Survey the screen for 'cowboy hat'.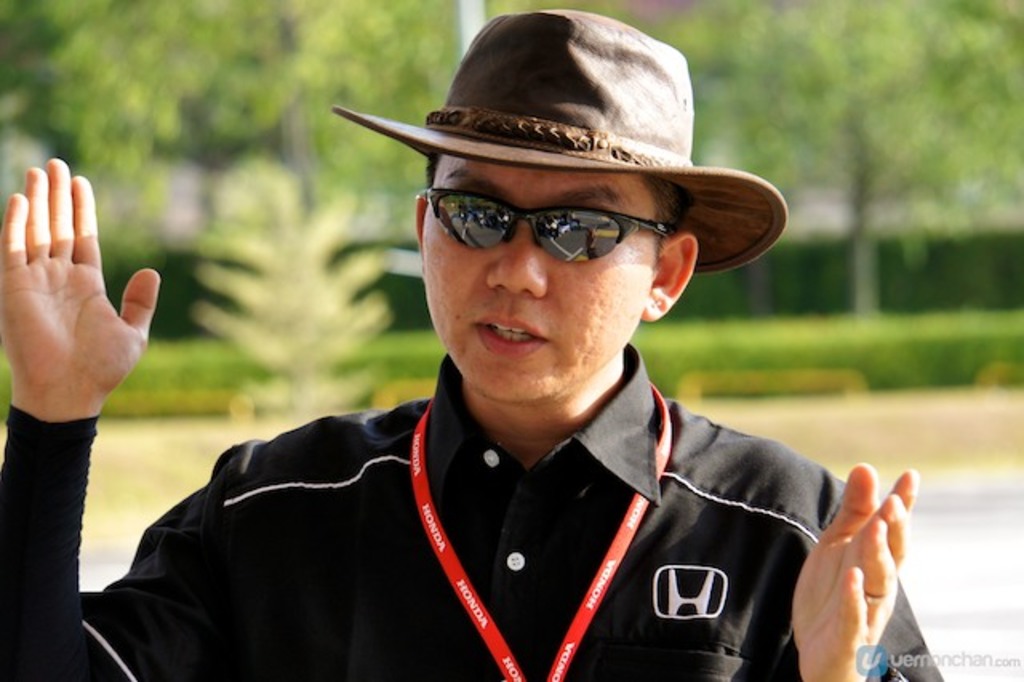
Survey found: select_region(366, 0, 733, 314).
